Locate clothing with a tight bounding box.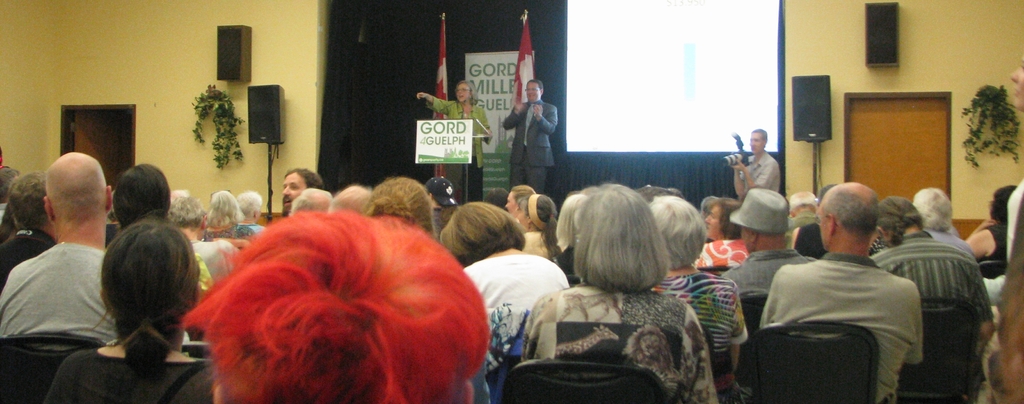
left=524, top=287, right=716, bottom=403.
